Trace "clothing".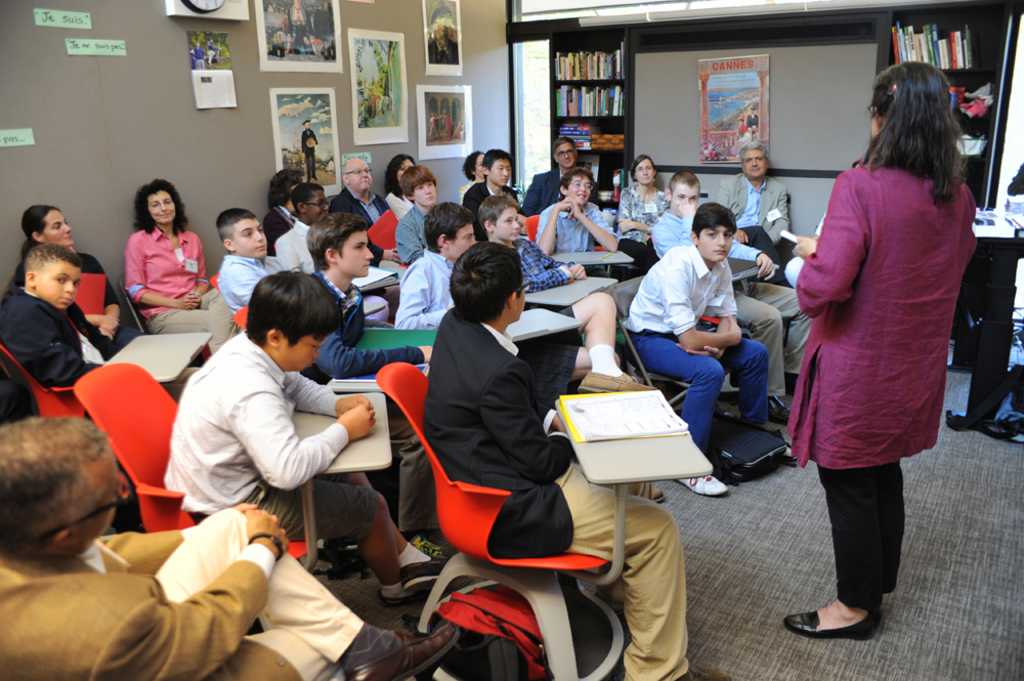
Traced to (330, 185, 395, 264).
